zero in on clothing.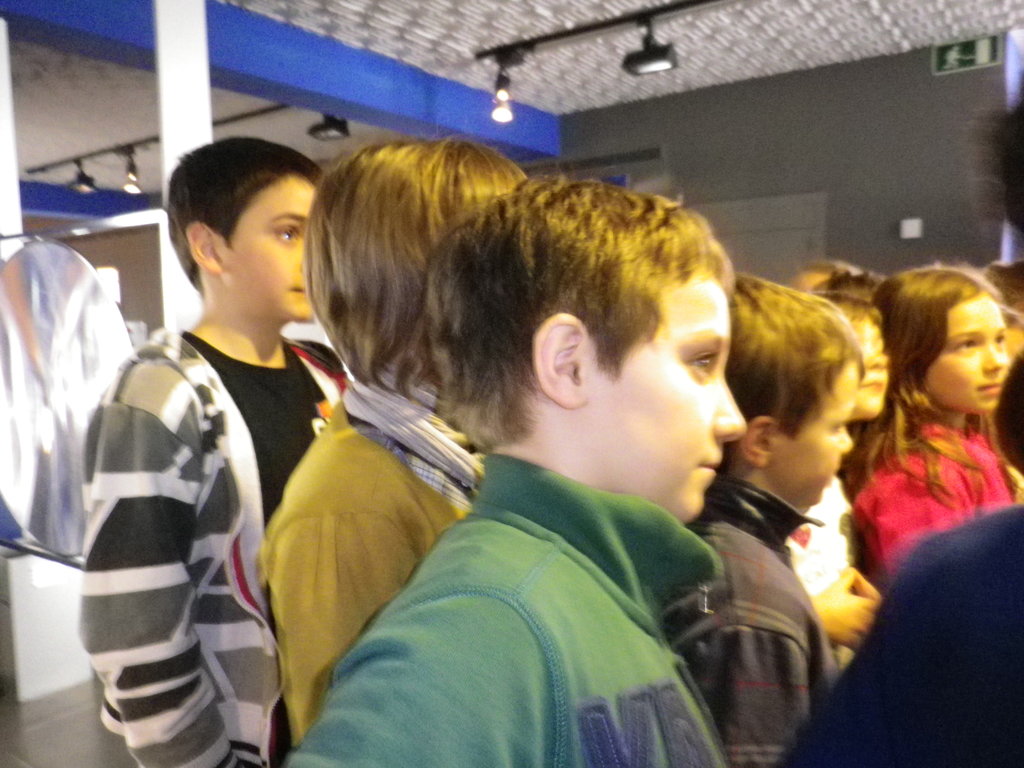
Zeroed in: {"left": 857, "top": 416, "right": 1008, "bottom": 576}.
